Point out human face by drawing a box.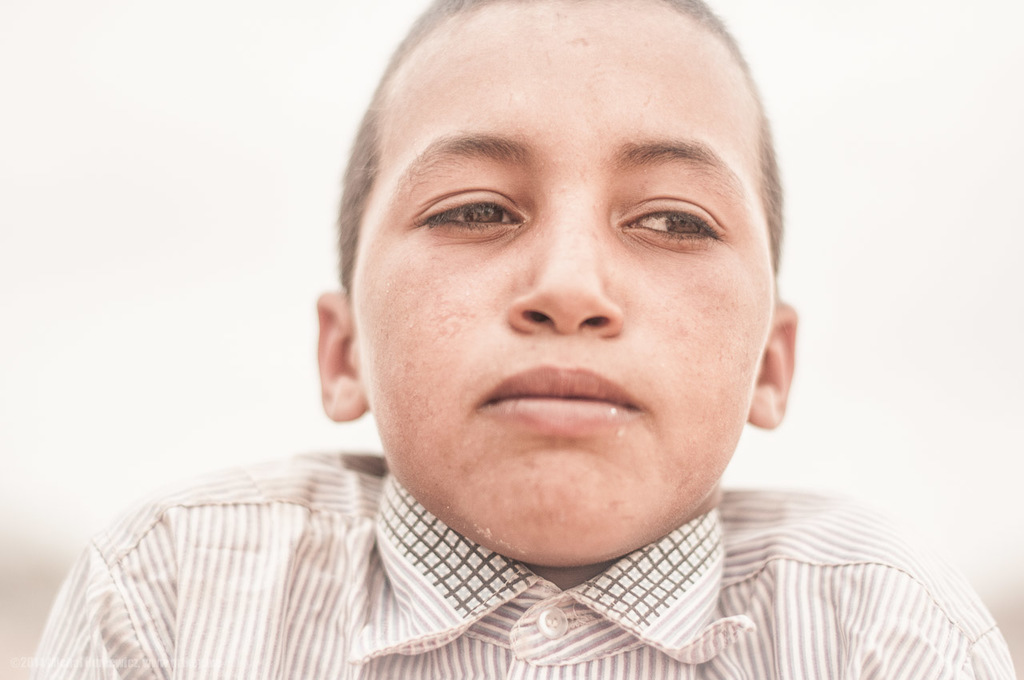
x1=342 y1=1 x2=769 y2=560.
